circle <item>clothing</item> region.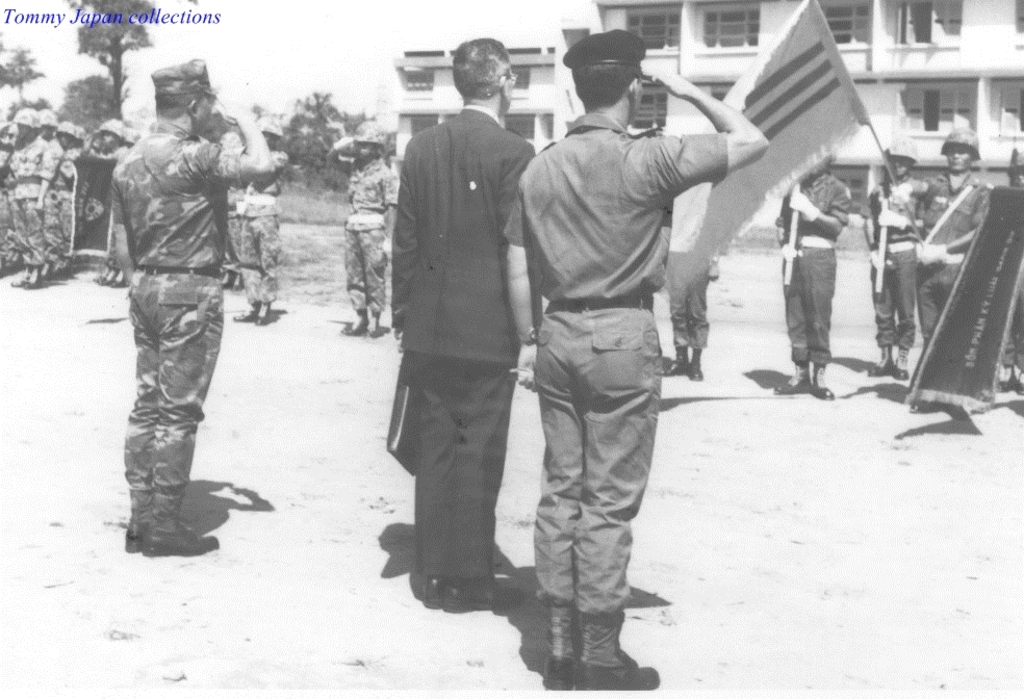
Region: l=917, t=171, r=991, b=345.
